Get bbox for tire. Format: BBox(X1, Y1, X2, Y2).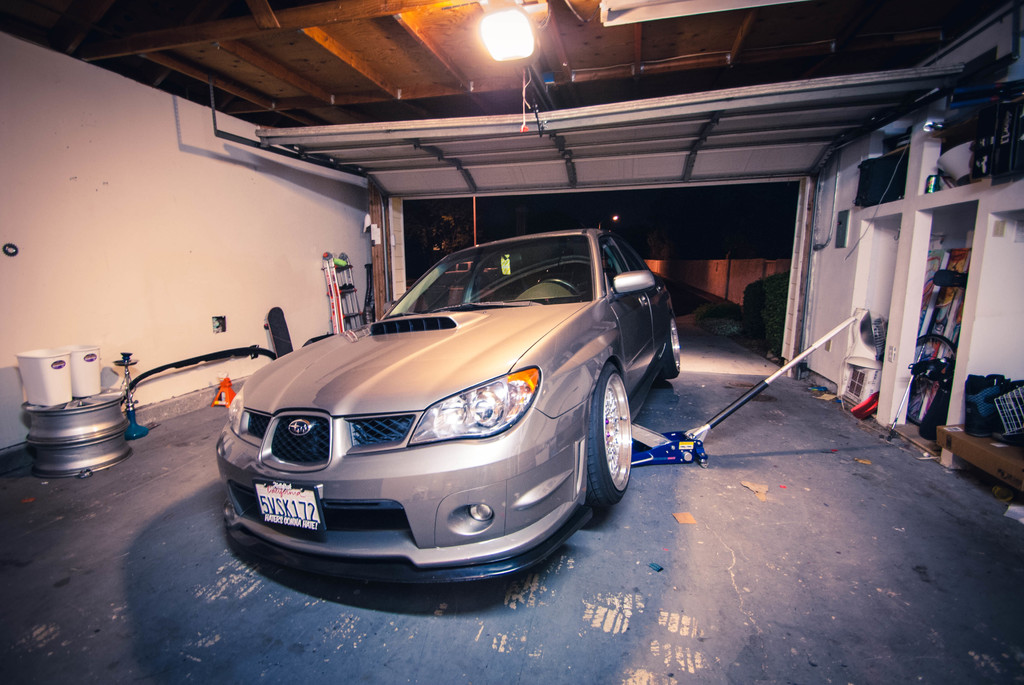
BBox(660, 310, 683, 381).
